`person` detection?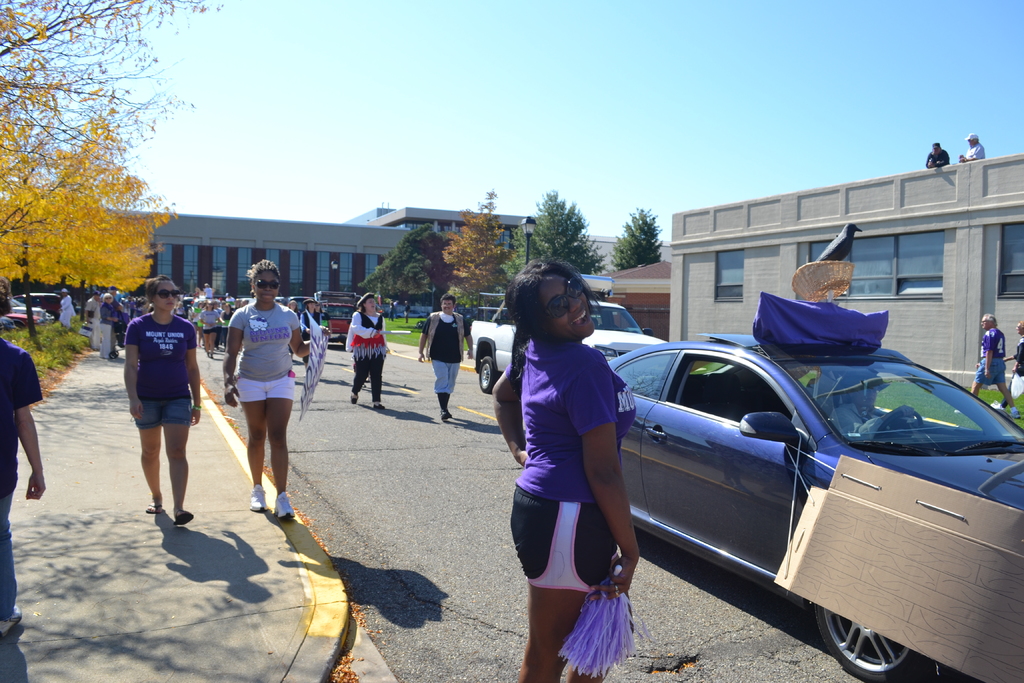
bbox=[120, 275, 205, 528]
